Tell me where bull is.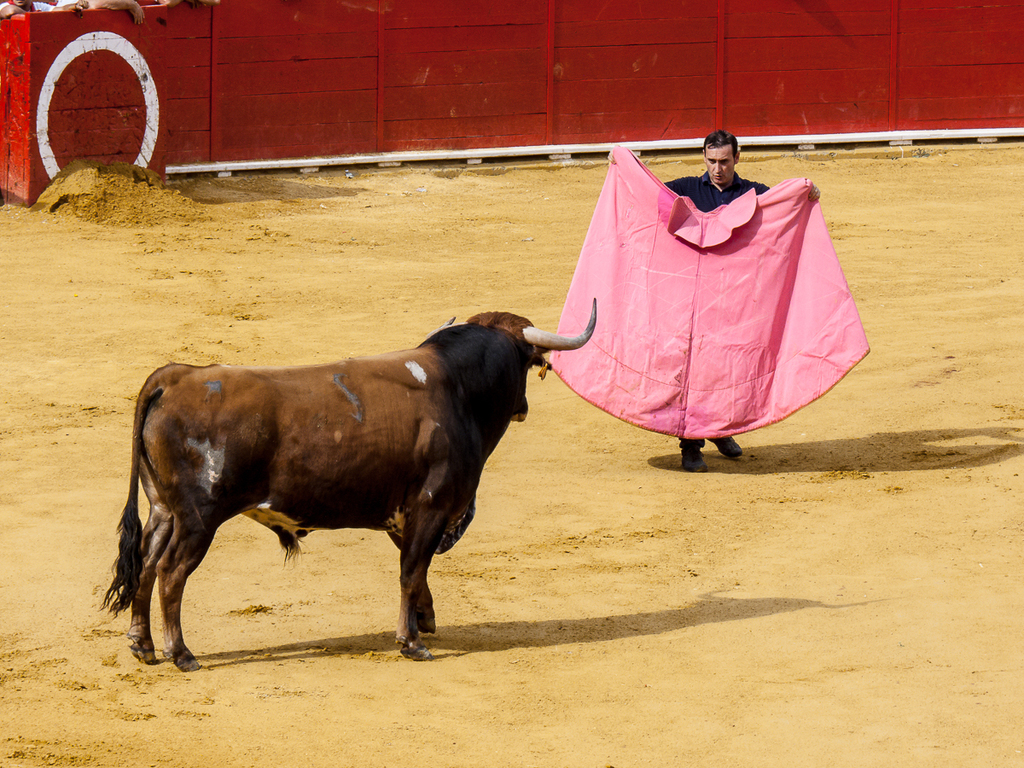
bull is at box(95, 295, 595, 672).
